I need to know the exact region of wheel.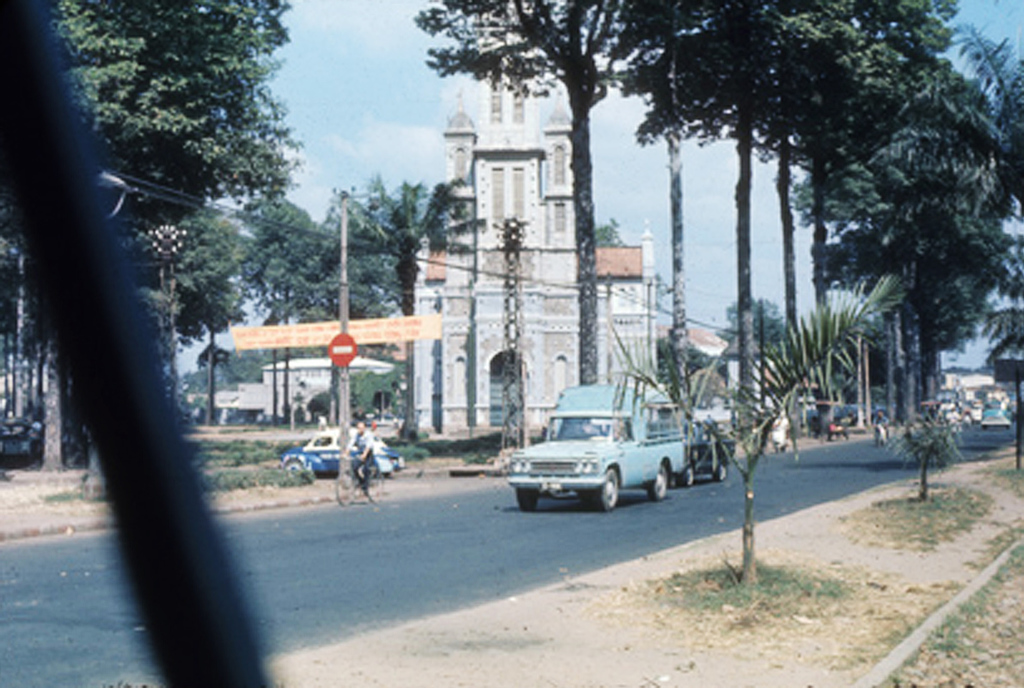
Region: (874, 433, 880, 446).
